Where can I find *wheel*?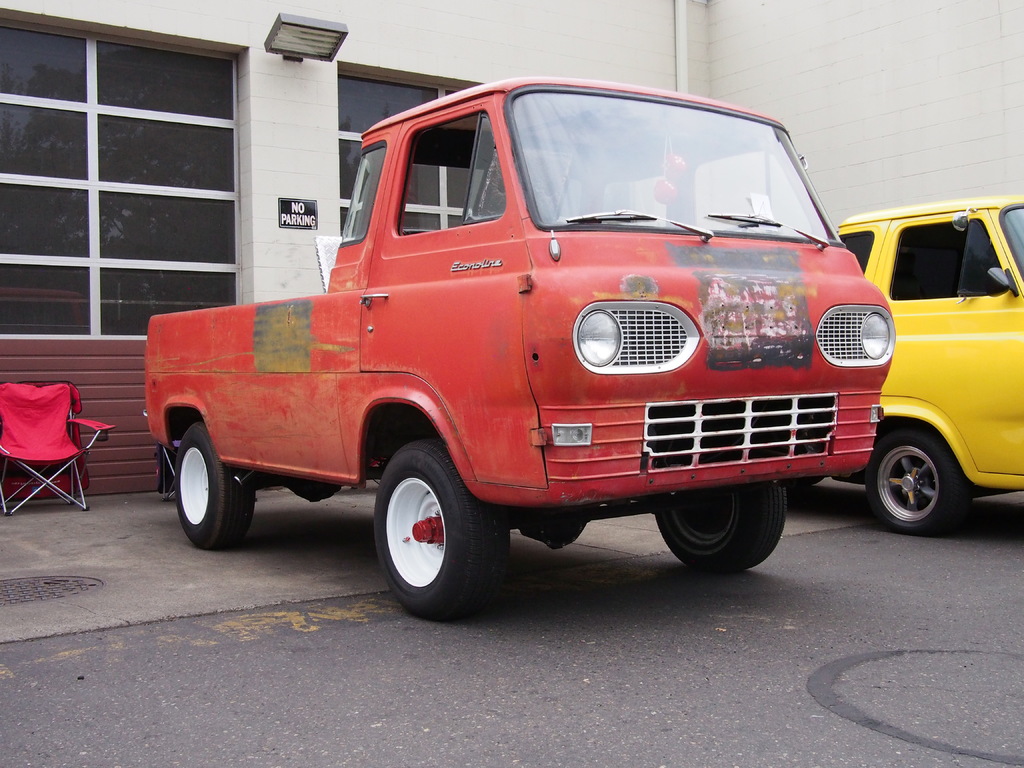
You can find it at 174, 418, 263, 547.
